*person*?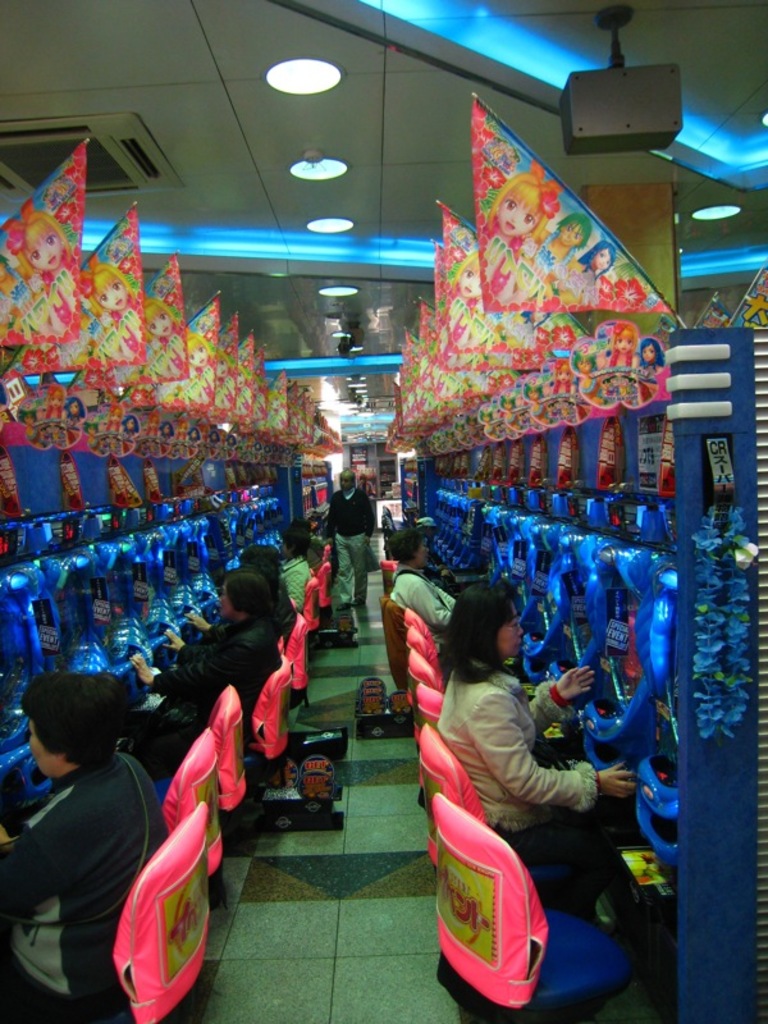
crop(637, 340, 664, 369)
